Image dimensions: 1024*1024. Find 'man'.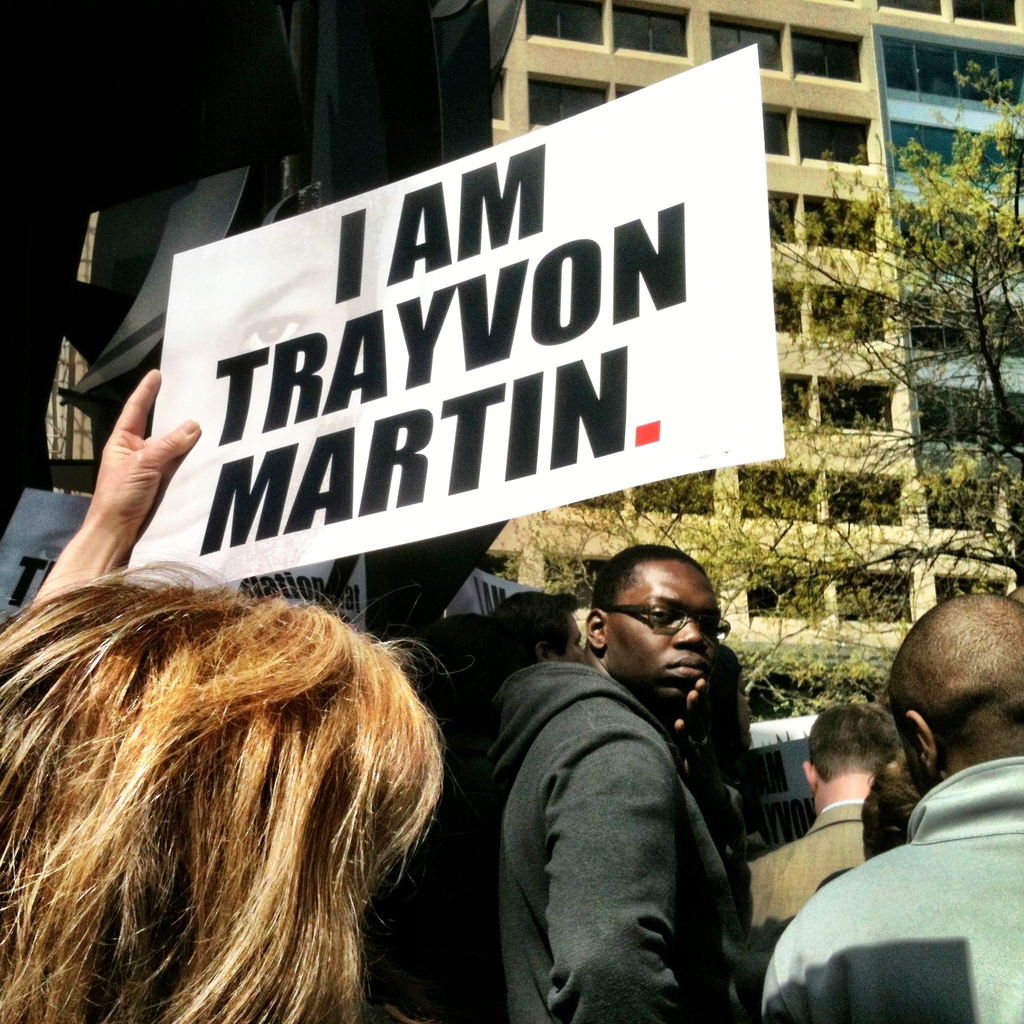
464,519,805,1010.
